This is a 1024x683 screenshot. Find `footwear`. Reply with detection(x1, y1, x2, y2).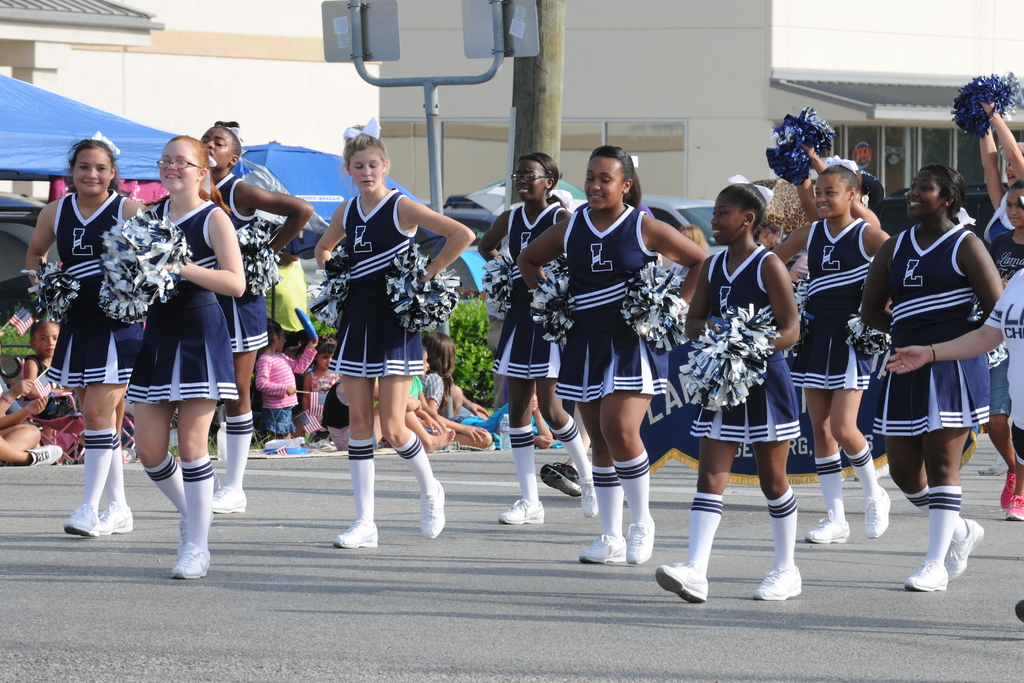
detection(995, 467, 1018, 515).
